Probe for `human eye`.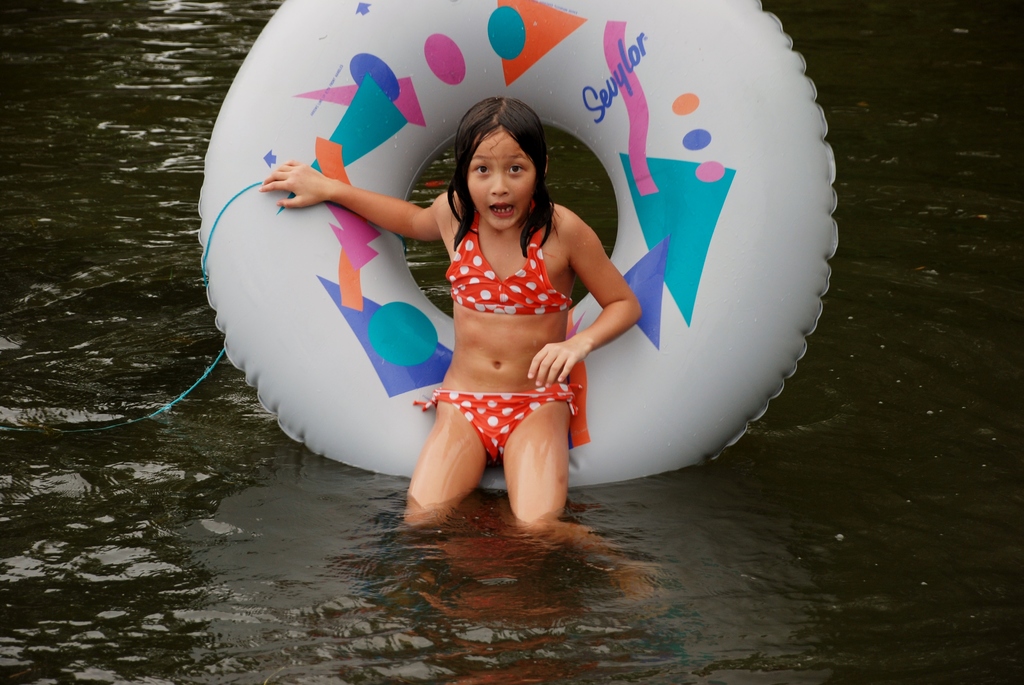
Probe result: x1=504 y1=164 x2=528 y2=178.
